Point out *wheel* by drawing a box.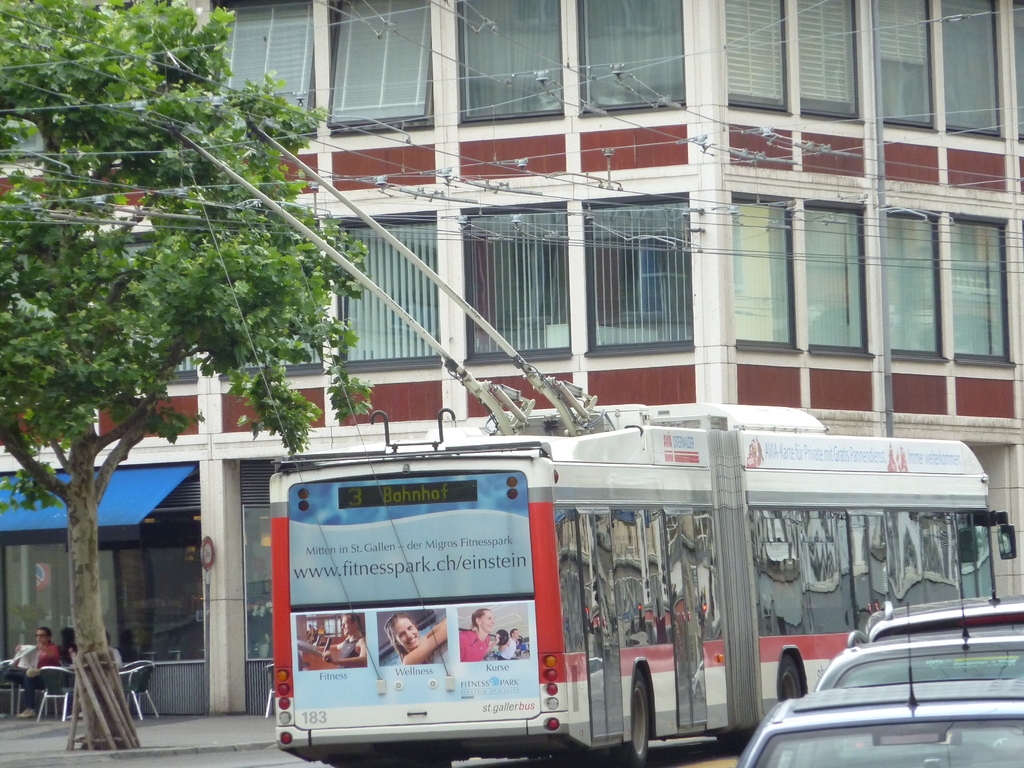
775/657/803/700.
